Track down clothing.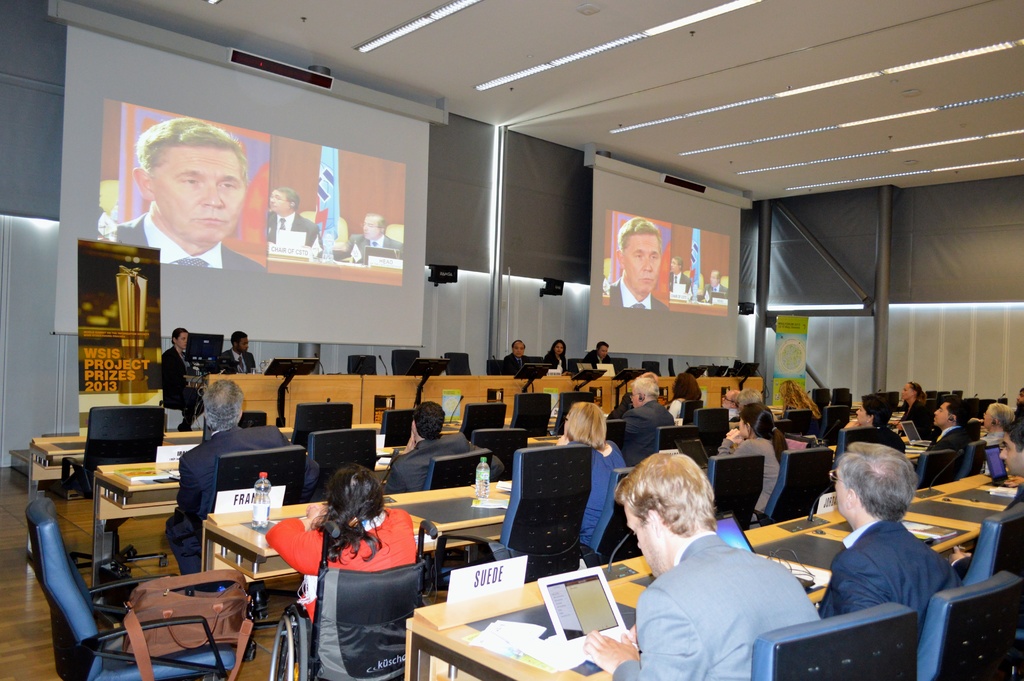
Tracked to box(262, 515, 417, 621).
